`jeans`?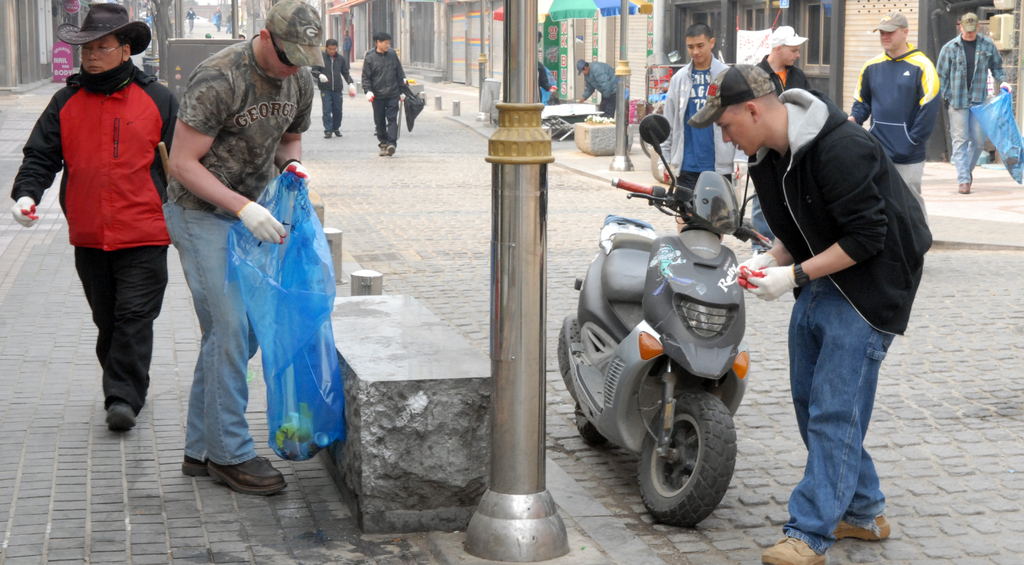
<box>161,198,257,470</box>
